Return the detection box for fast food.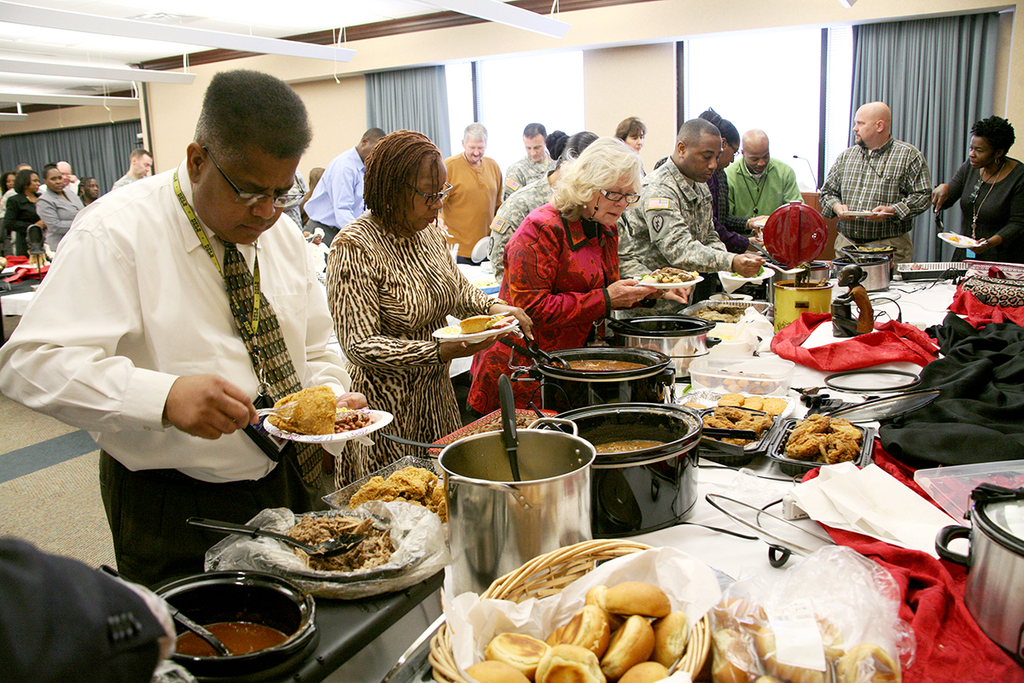
{"left": 707, "top": 550, "right": 907, "bottom": 682}.
